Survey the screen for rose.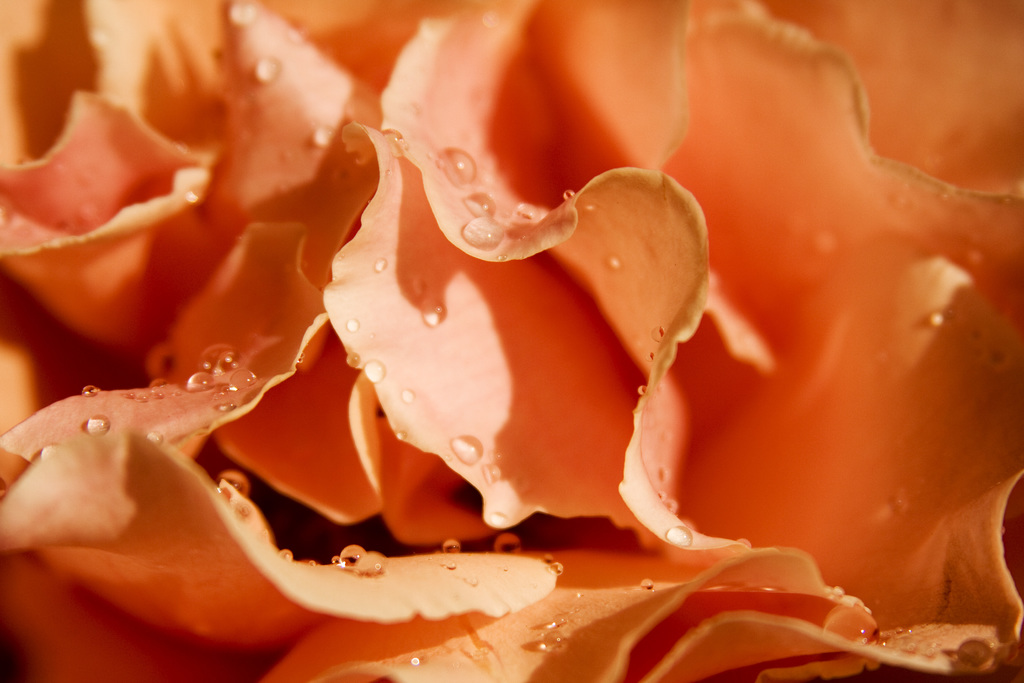
Survey found: bbox=(0, 0, 1023, 682).
